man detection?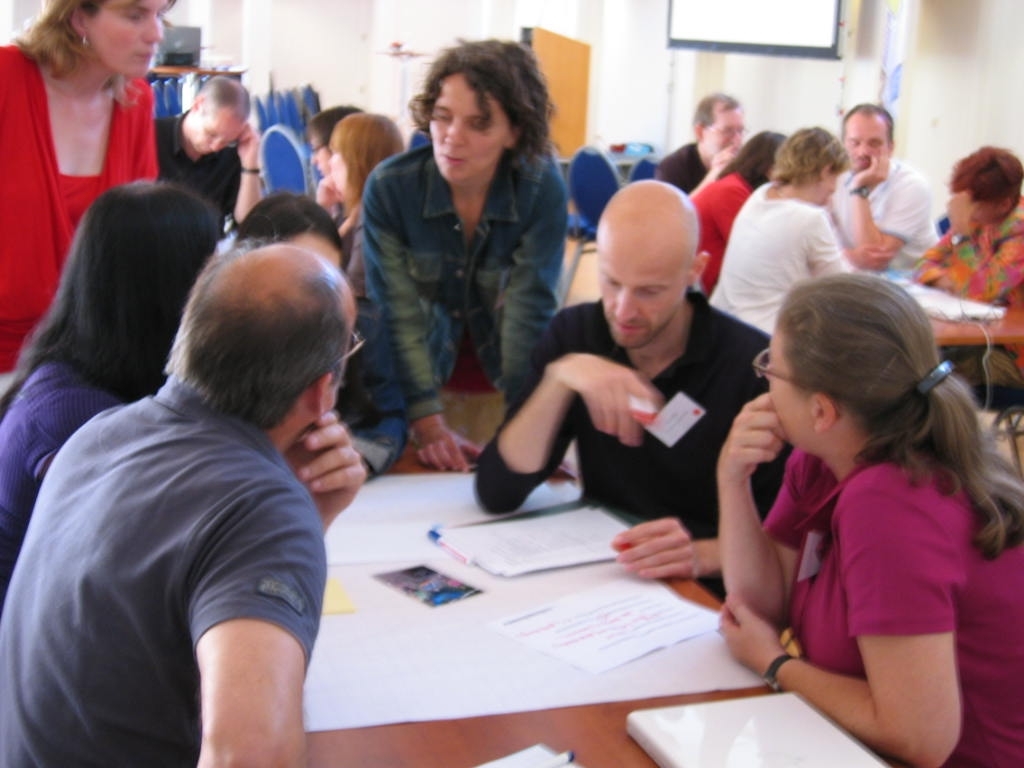
detection(472, 183, 794, 604)
